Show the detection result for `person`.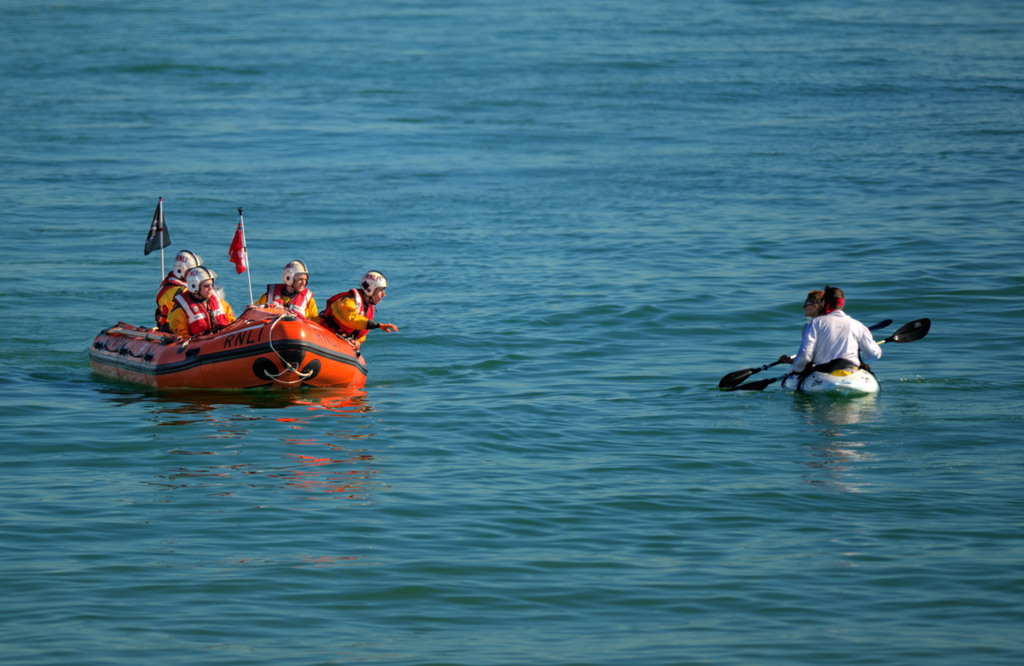
rect(797, 285, 884, 374).
